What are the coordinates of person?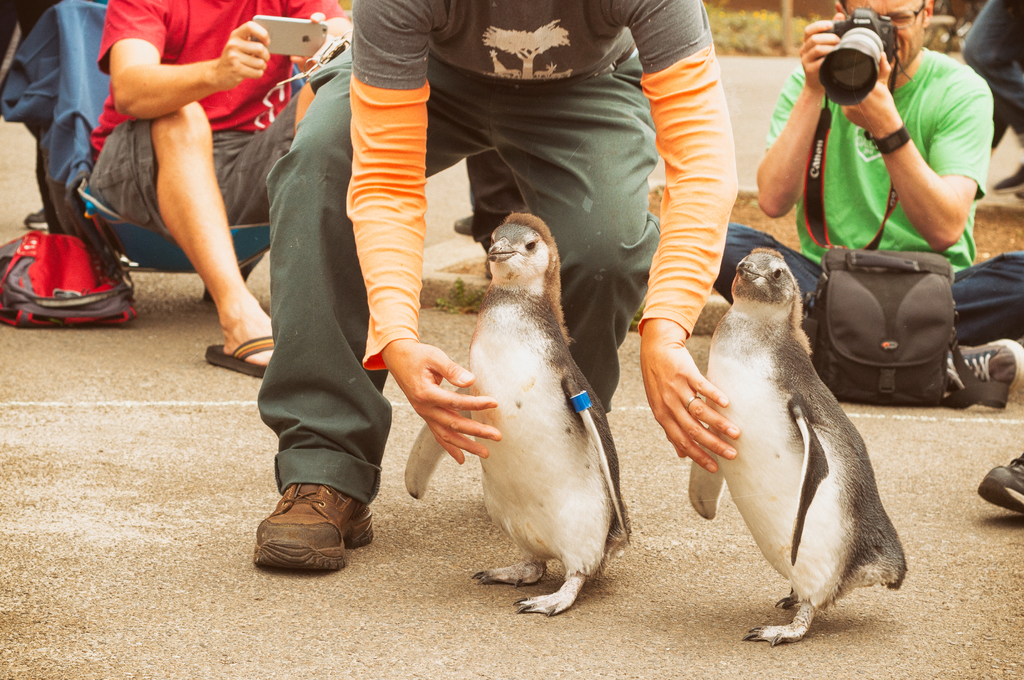
bbox(253, 0, 744, 579).
